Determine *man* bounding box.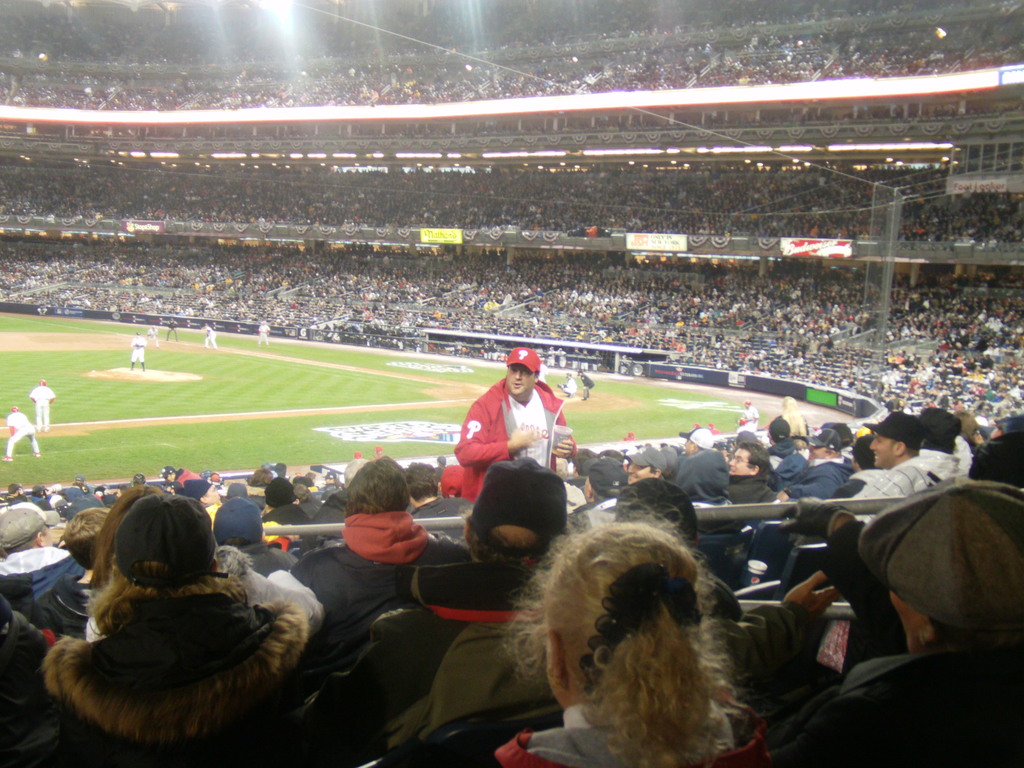
Determined: box(159, 316, 179, 342).
